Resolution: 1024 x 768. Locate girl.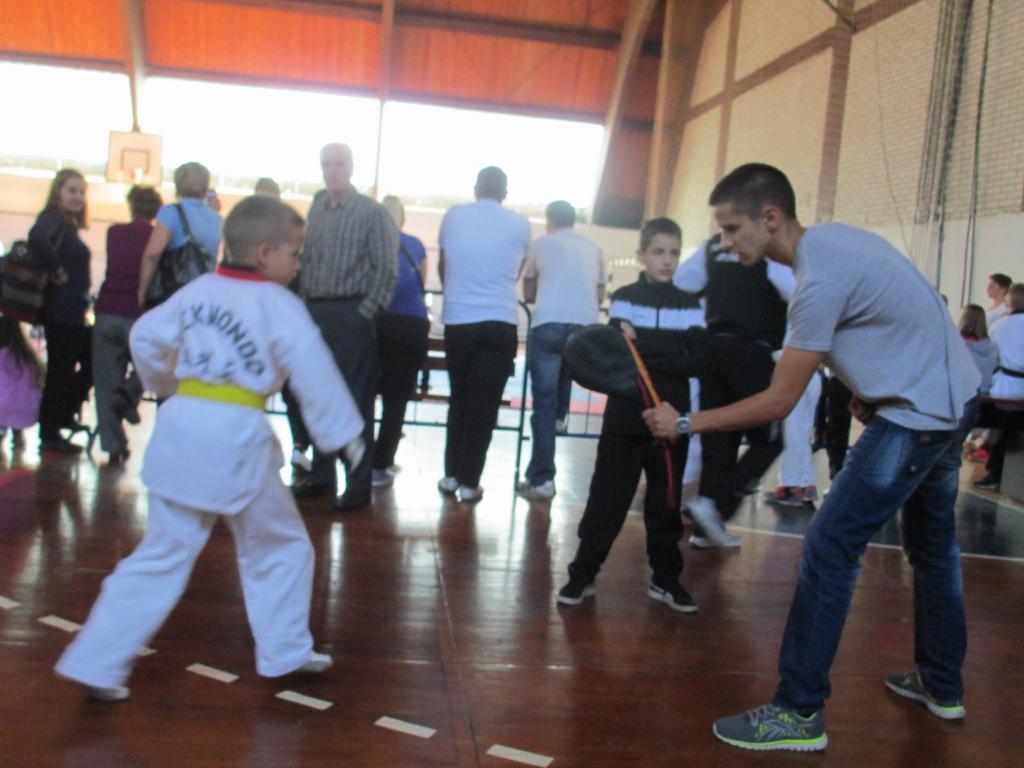
region(0, 162, 93, 451).
